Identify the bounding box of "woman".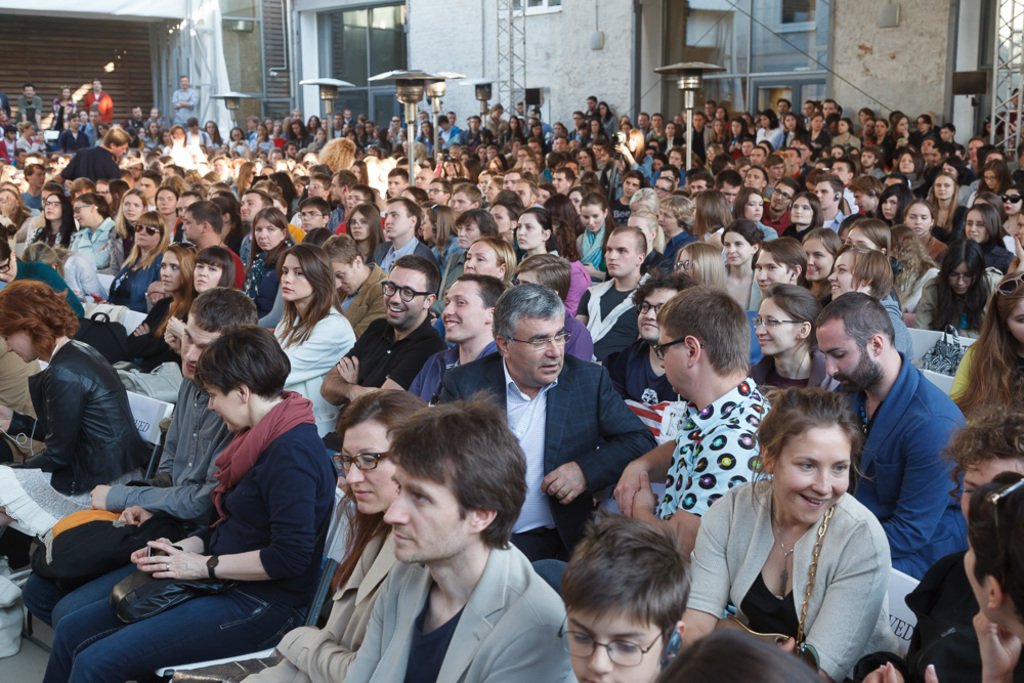
bbox(942, 155, 970, 189).
